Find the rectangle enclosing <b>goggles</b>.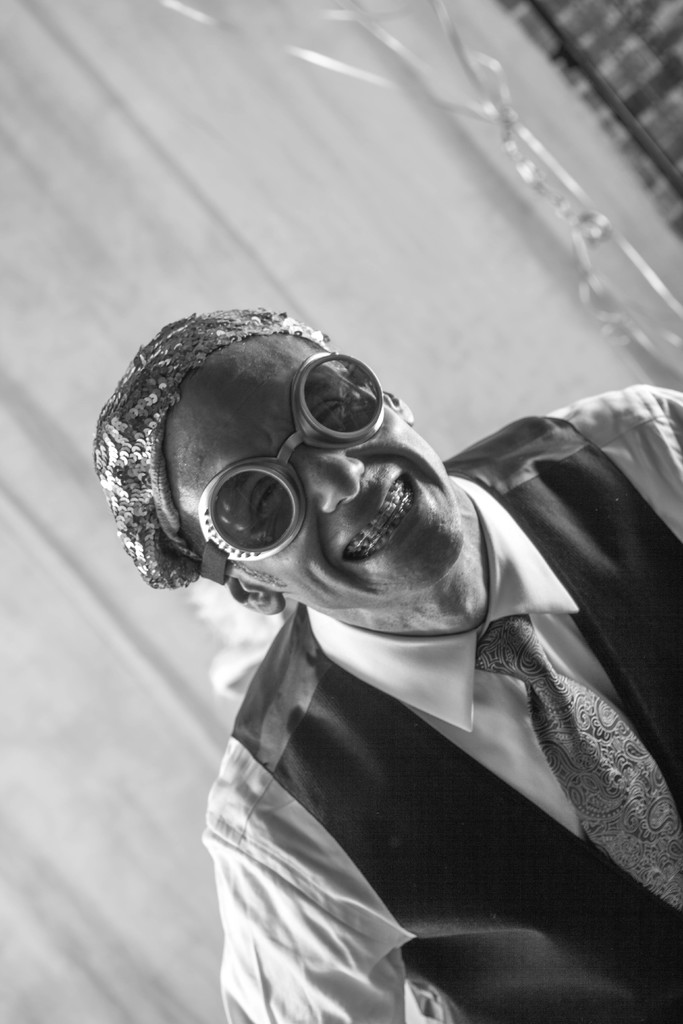
<region>200, 352, 358, 580</region>.
